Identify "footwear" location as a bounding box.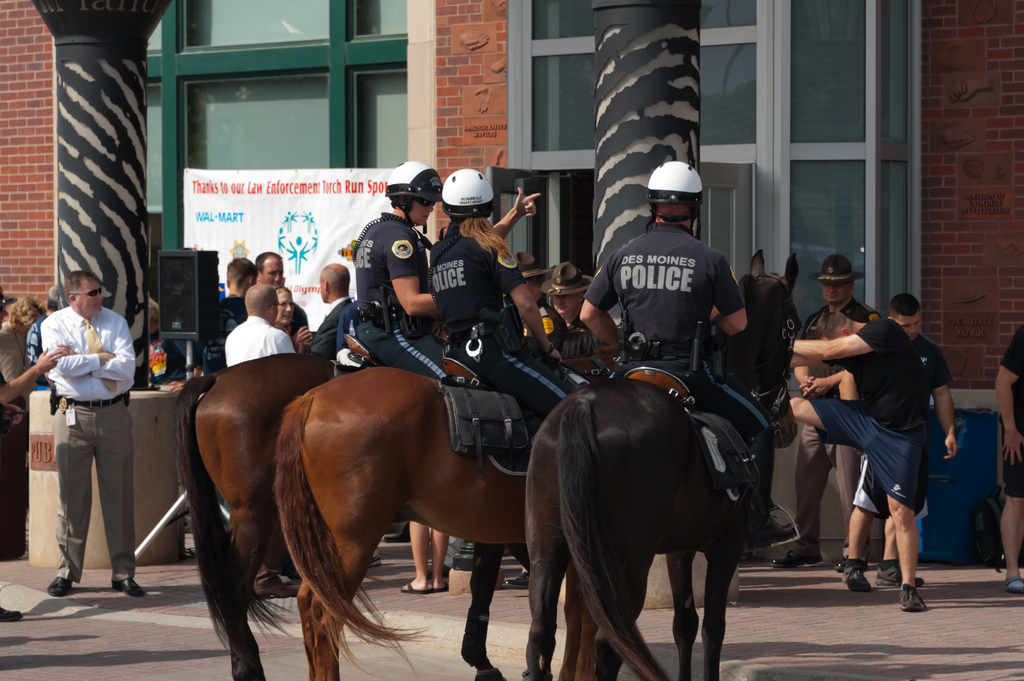
left=1004, top=572, right=1023, bottom=596.
